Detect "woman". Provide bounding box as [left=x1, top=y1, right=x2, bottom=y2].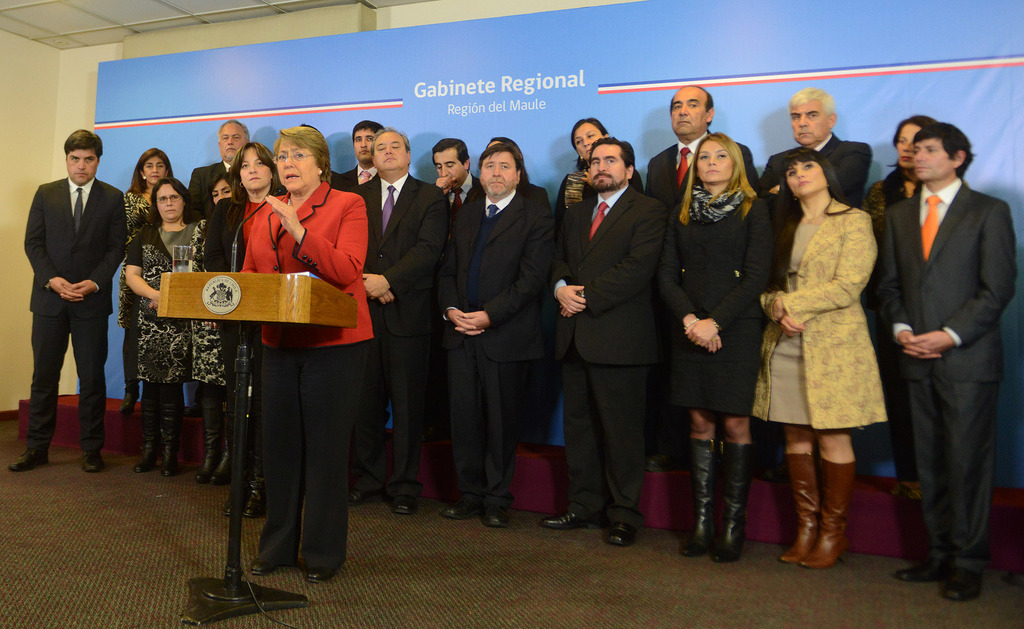
[left=235, top=125, right=371, bottom=586].
